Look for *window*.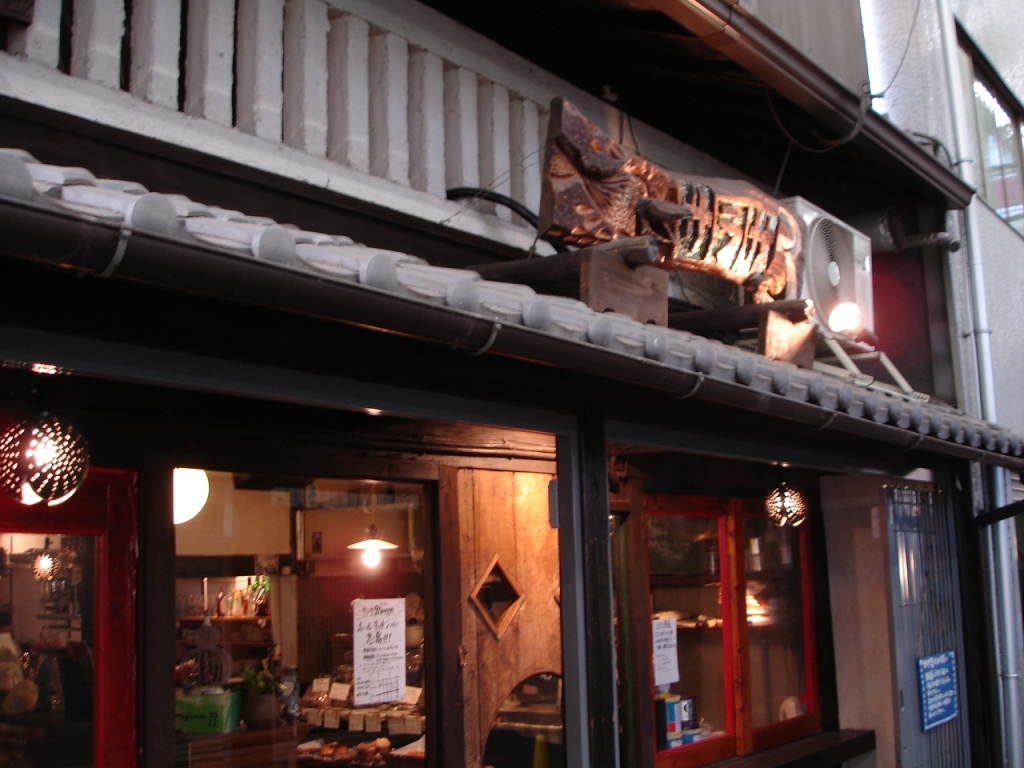
Found: 956/33/1023/238.
